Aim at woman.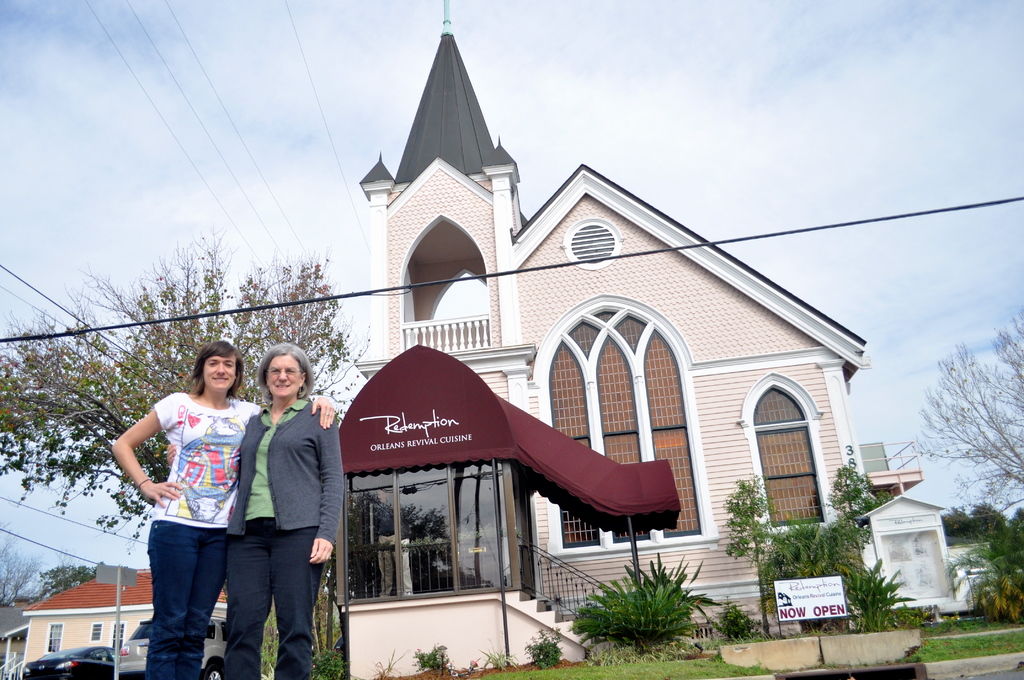
Aimed at (left=111, top=338, right=336, bottom=679).
